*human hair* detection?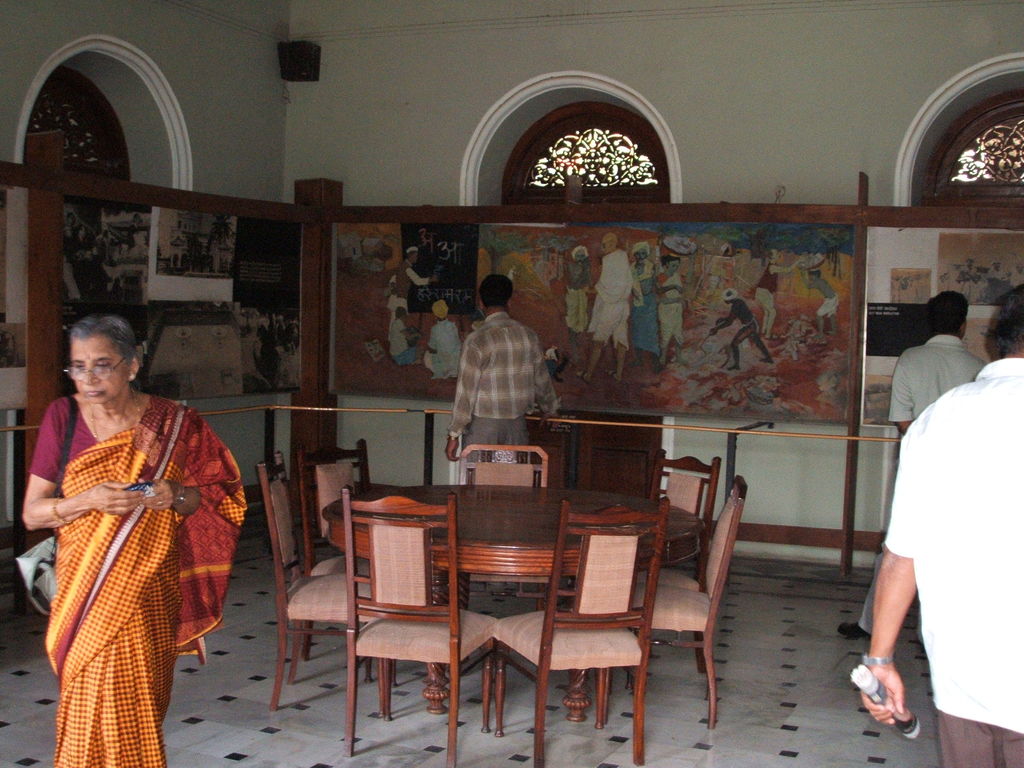
rect(74, 314, 141, 387)
